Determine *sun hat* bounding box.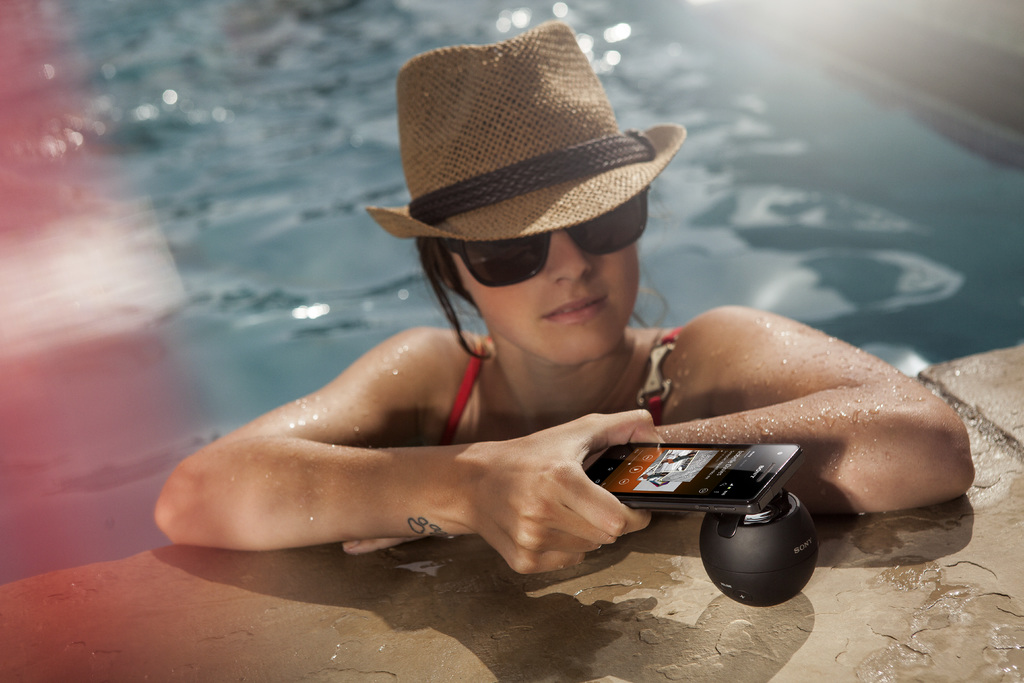
Determined: <box>361,13,691,241</box>.
